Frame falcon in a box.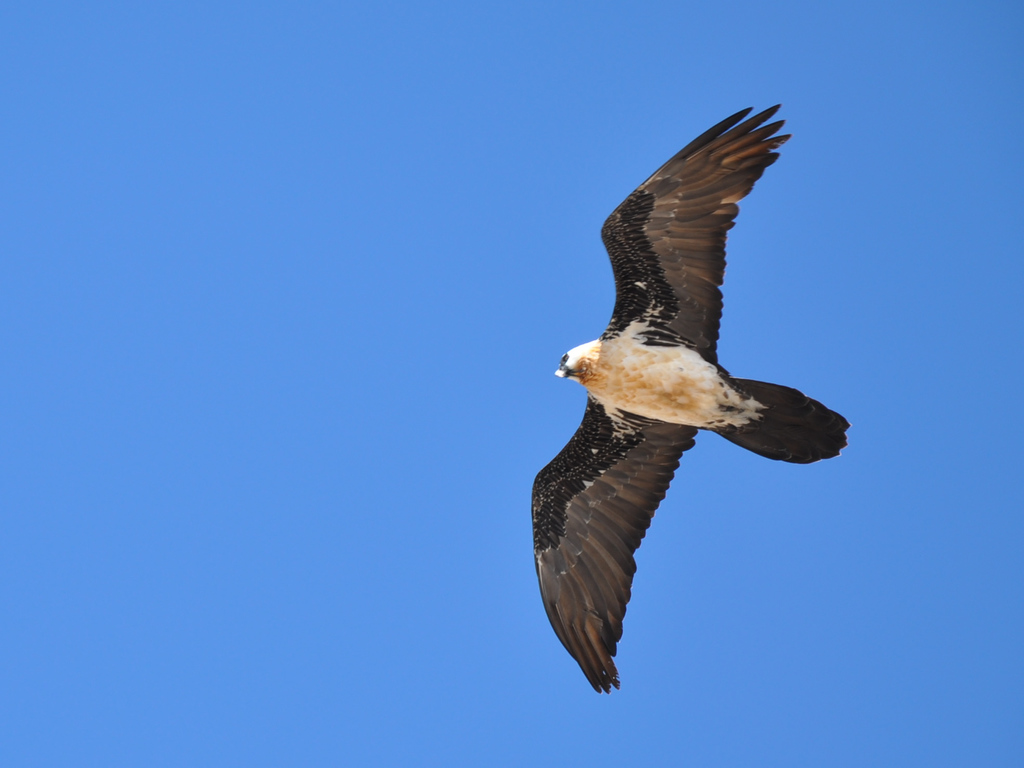
[527, 103, 852, 697].
